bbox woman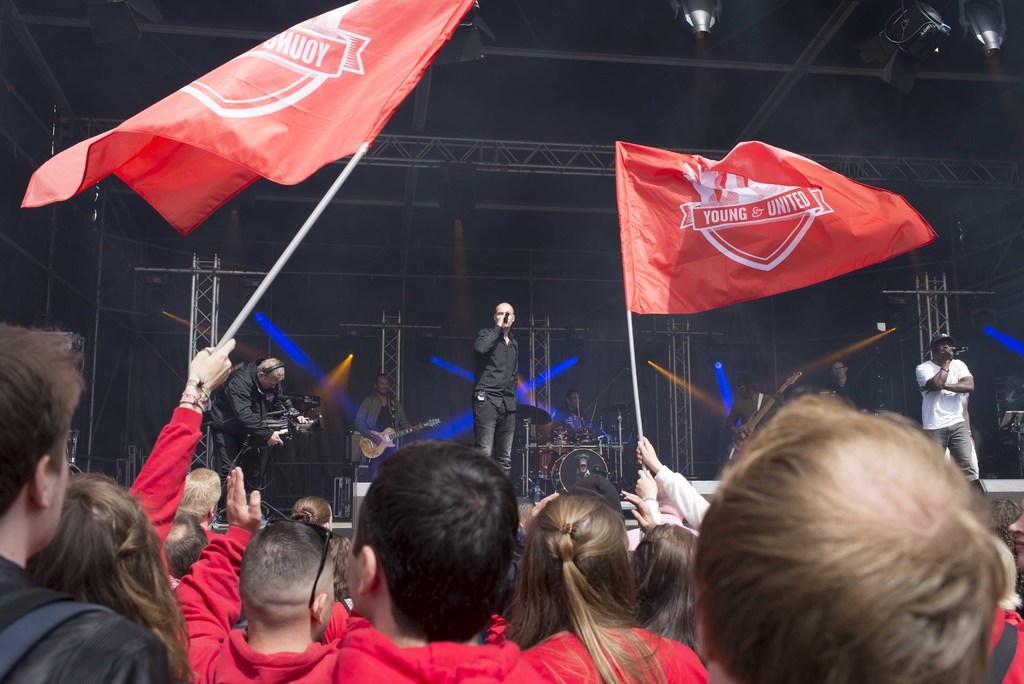
287 492 339 536
